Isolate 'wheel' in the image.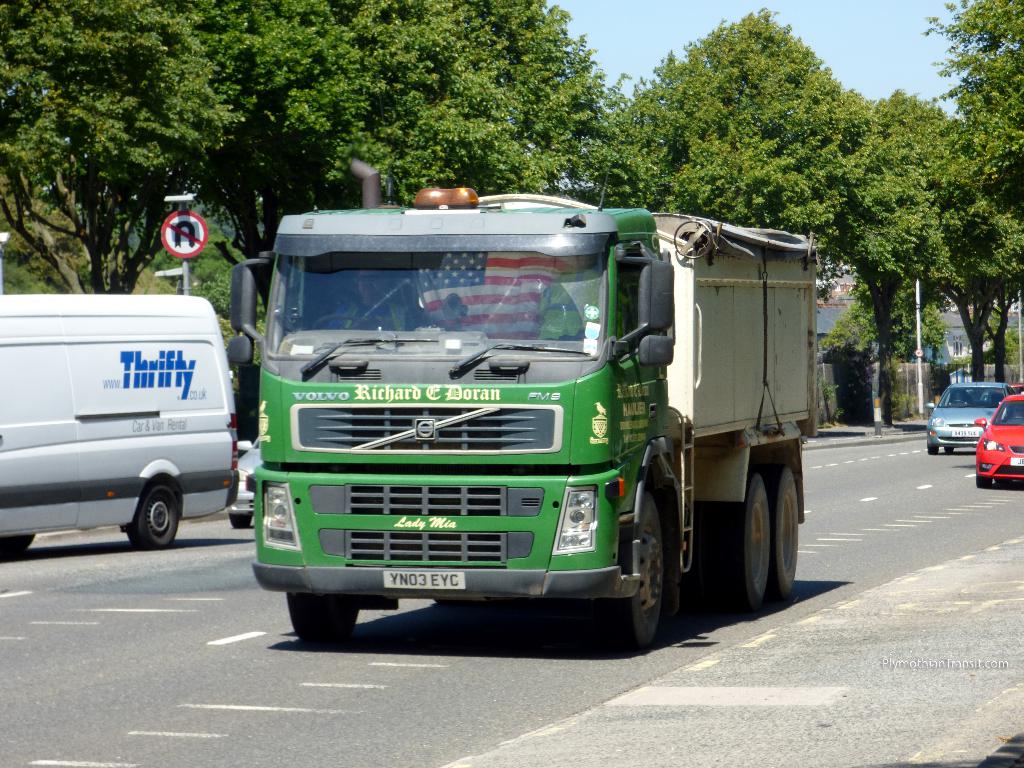
Isolated region: [x1=973, y1=474, x2=992, y2=490].
